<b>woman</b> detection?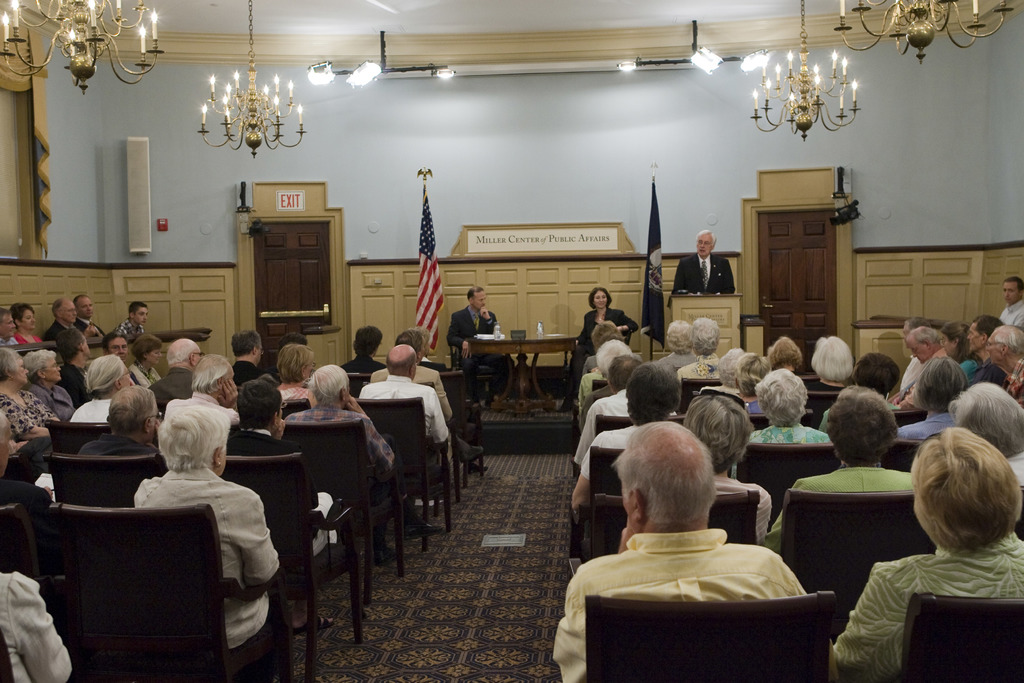
<bbox>131, 333, 161, 386</bbox>
